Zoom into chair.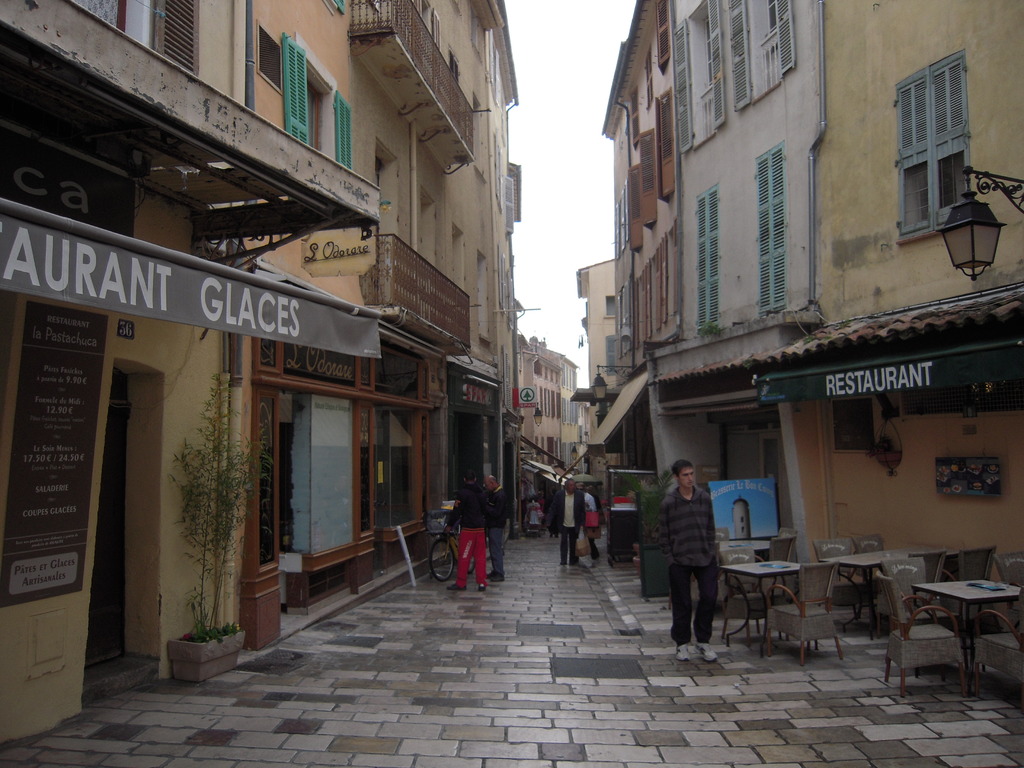
Zoom target: detection(714, 531, 727, 540).
